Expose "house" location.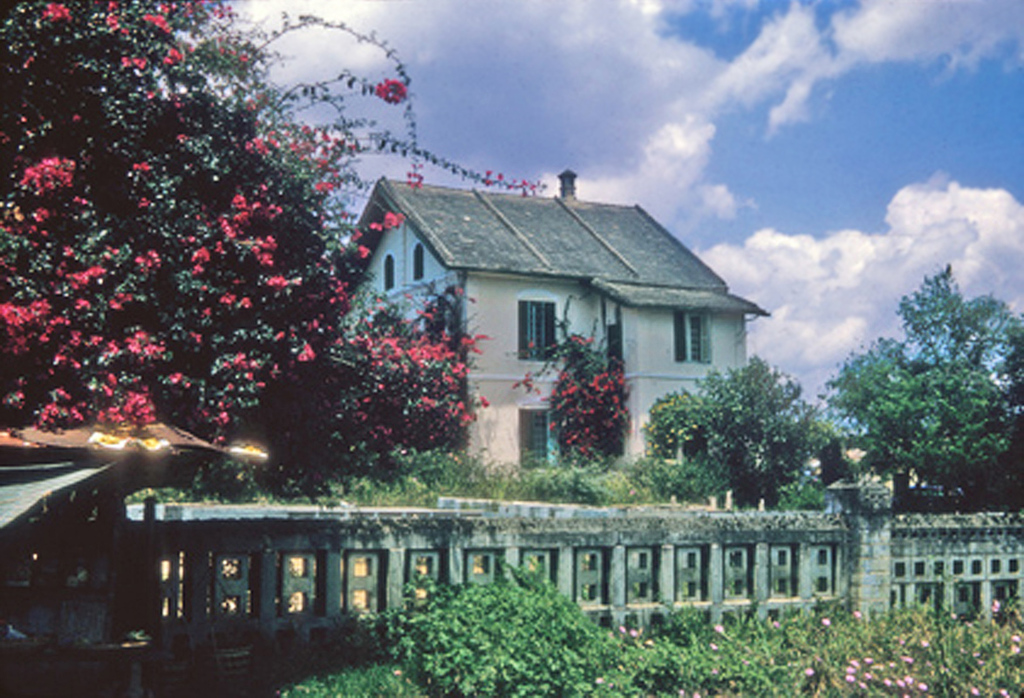
Exposed at x1=321 y1=146 x2=763 y2=482.
